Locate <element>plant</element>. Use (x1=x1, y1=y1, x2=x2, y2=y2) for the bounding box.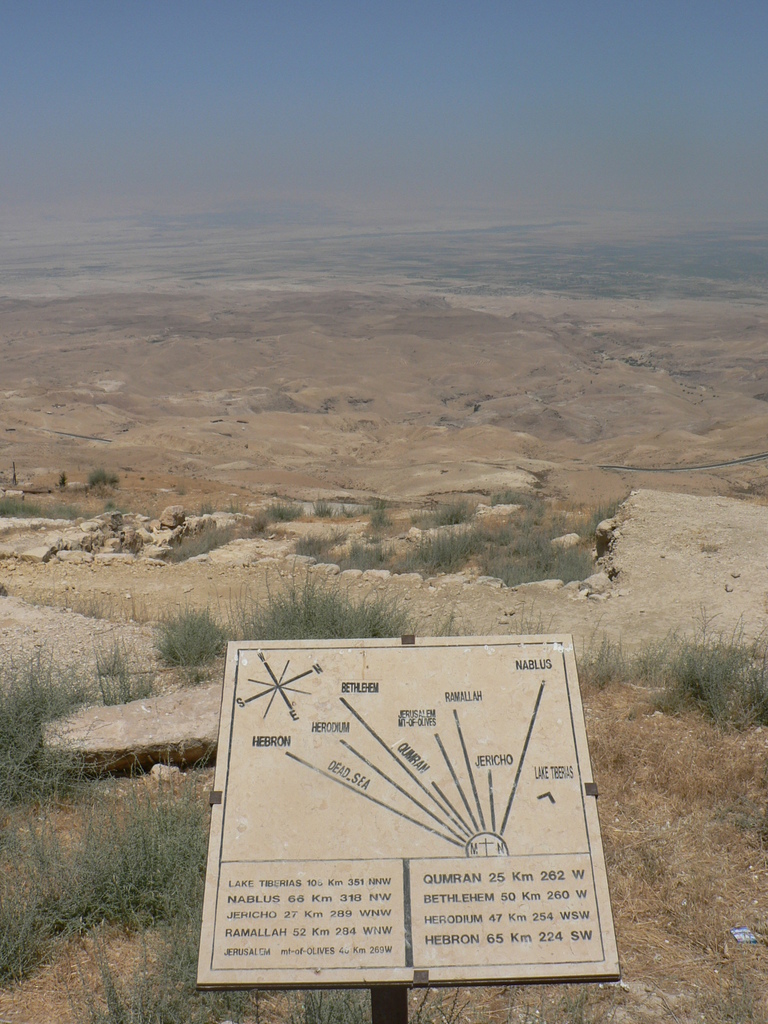
(x1=635, y1=611, x2=767, y2=729).
